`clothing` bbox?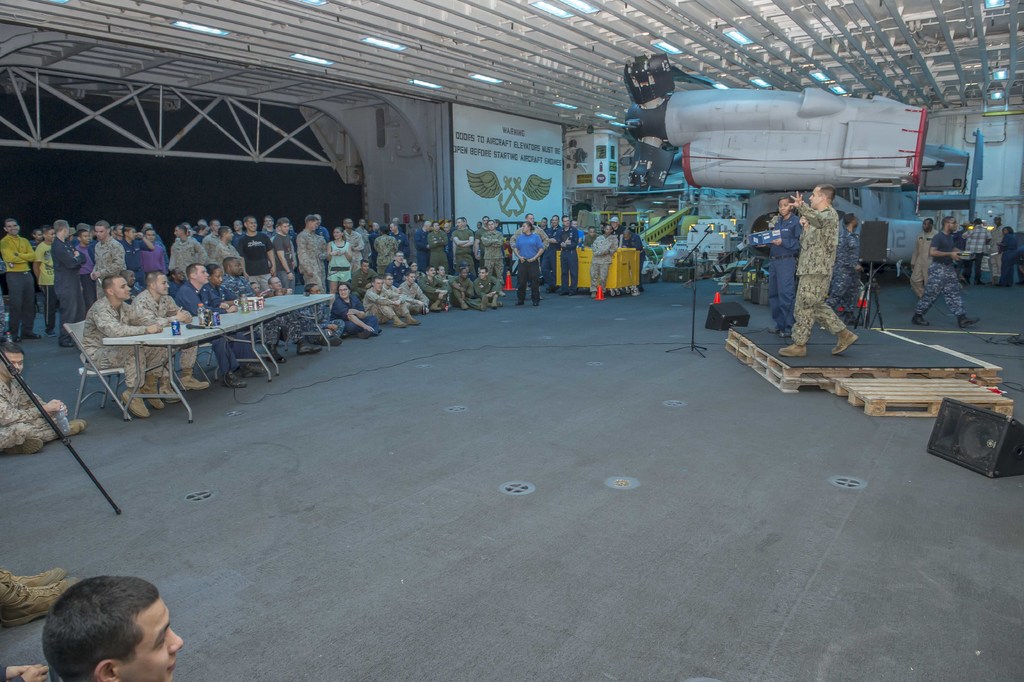
417, 276, 447, 303
